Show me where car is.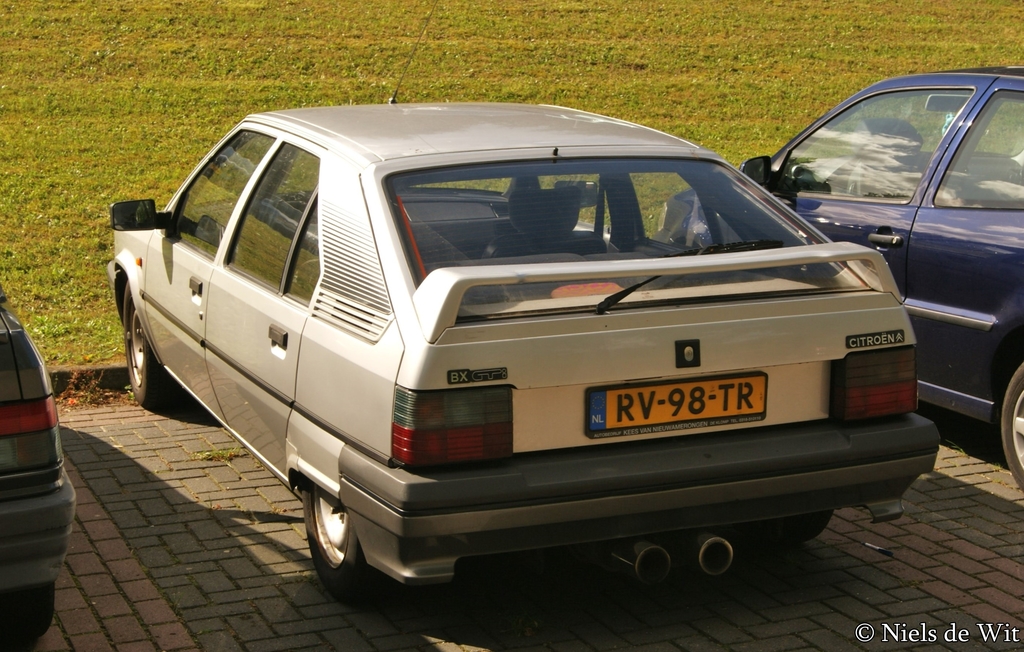
car is at pyautogui.locateOnScreen(113, 112, 932, 617).
